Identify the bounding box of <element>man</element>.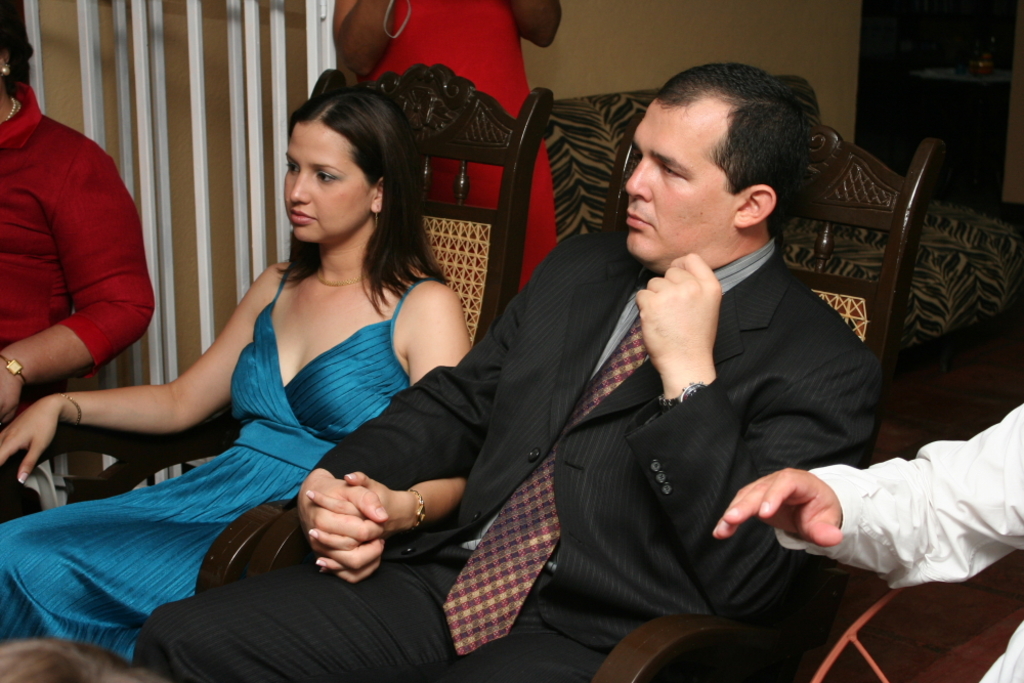
detection(116, 75, 897, 682).
